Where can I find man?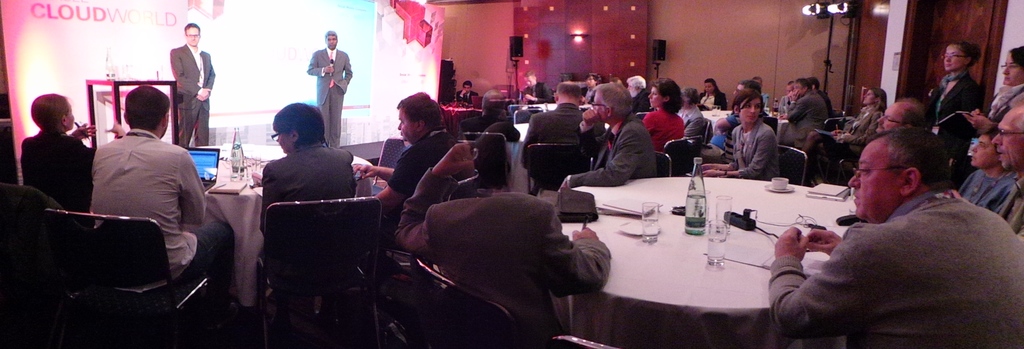
You can find it at 559 77 667 203.
